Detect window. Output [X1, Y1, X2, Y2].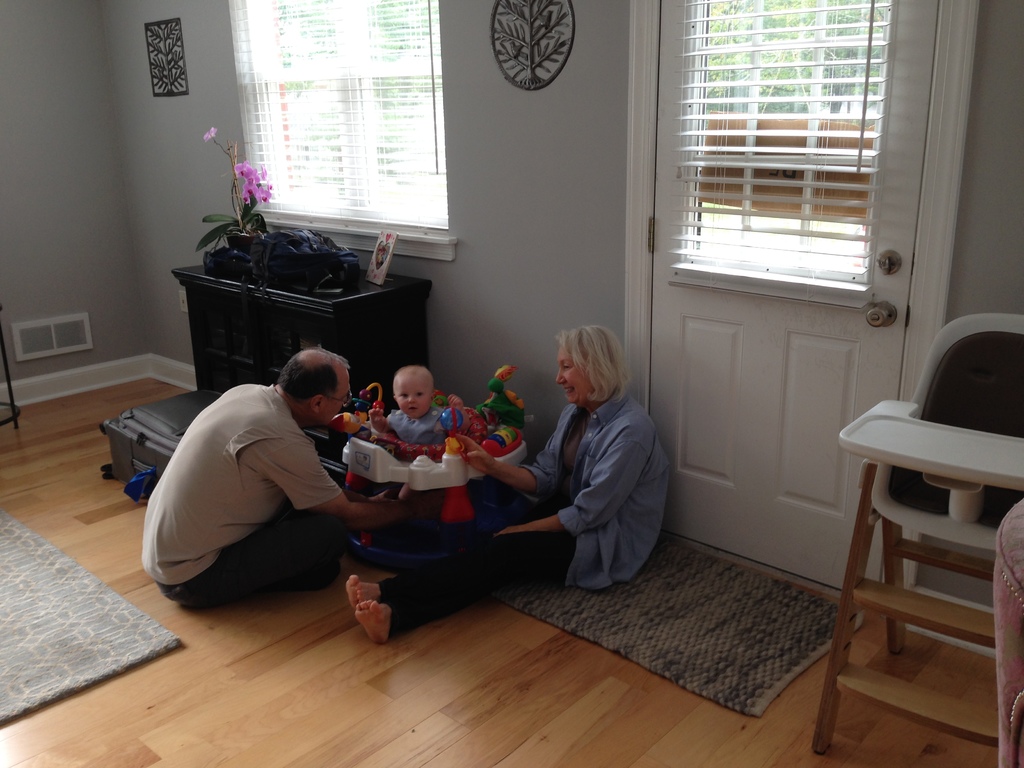
[228, 7, 461, 243].
